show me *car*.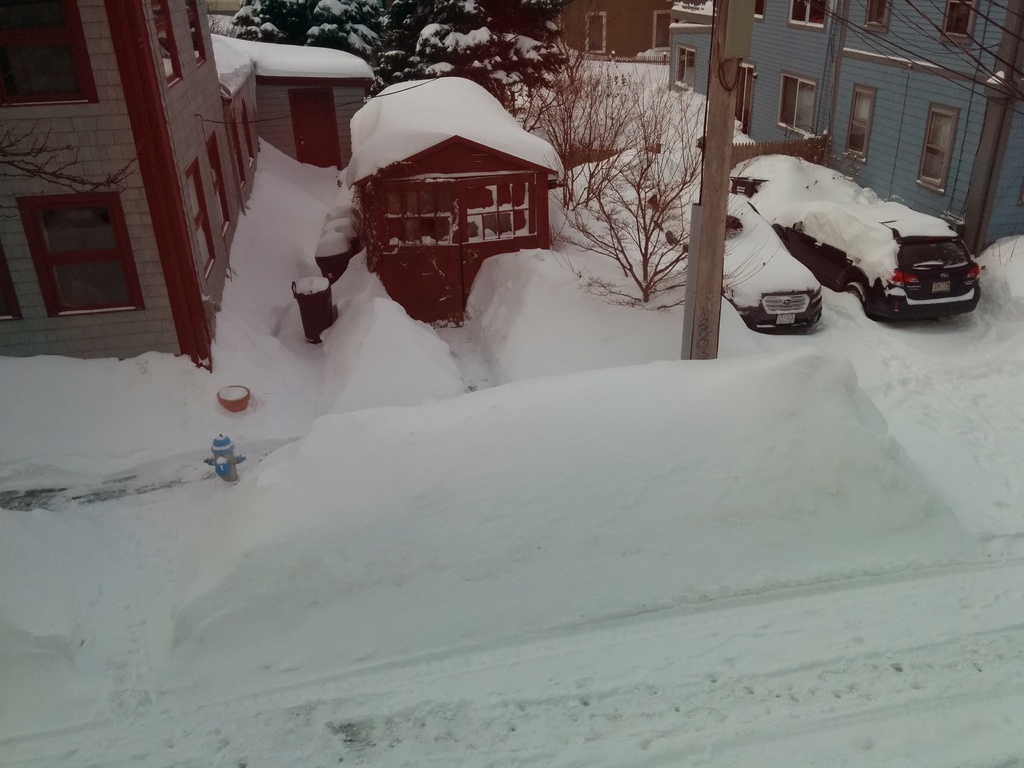
*car* is here: 666, 191, 820, 332.
